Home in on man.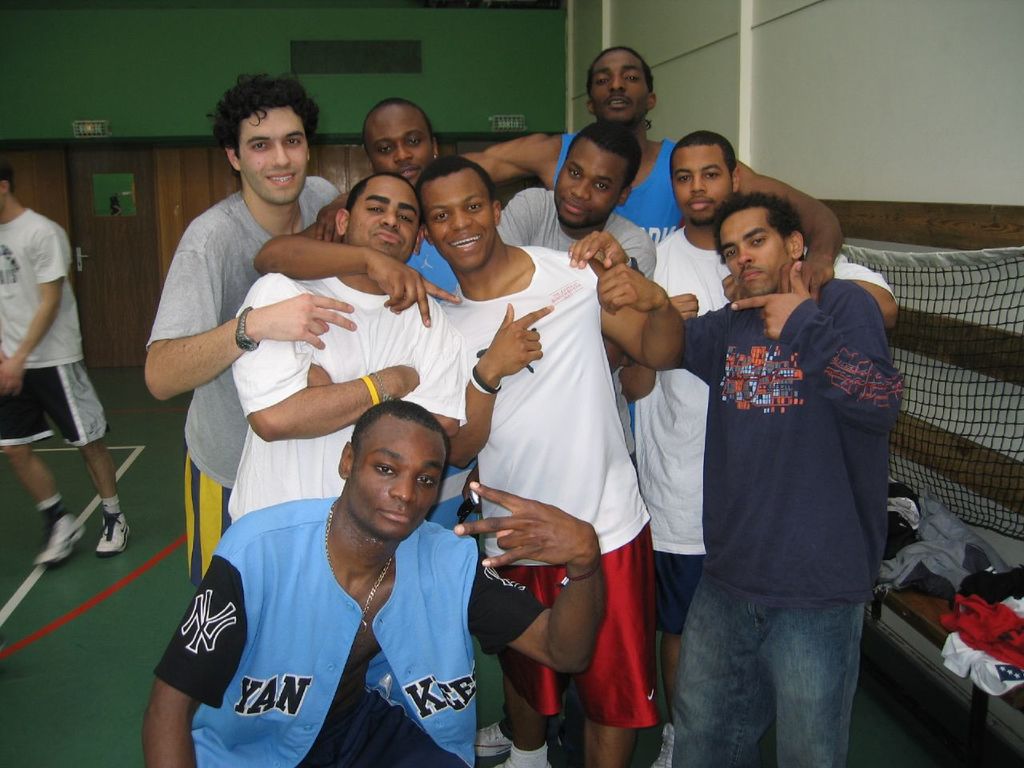
Homed in at bbox=(414, 149, 690, 767).
